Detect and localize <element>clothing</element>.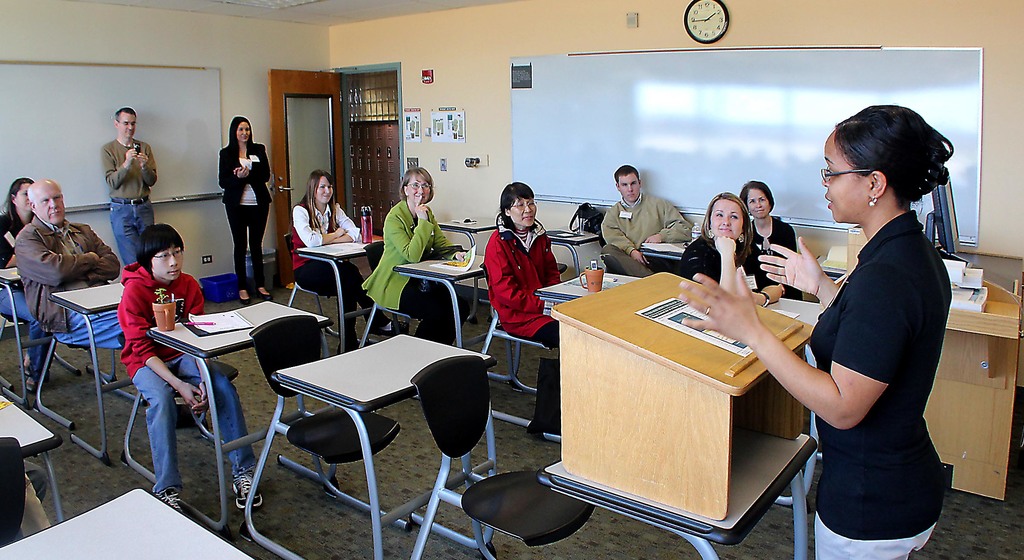
Localized at (x1=102, y1=136, x2=161, y2=267).
